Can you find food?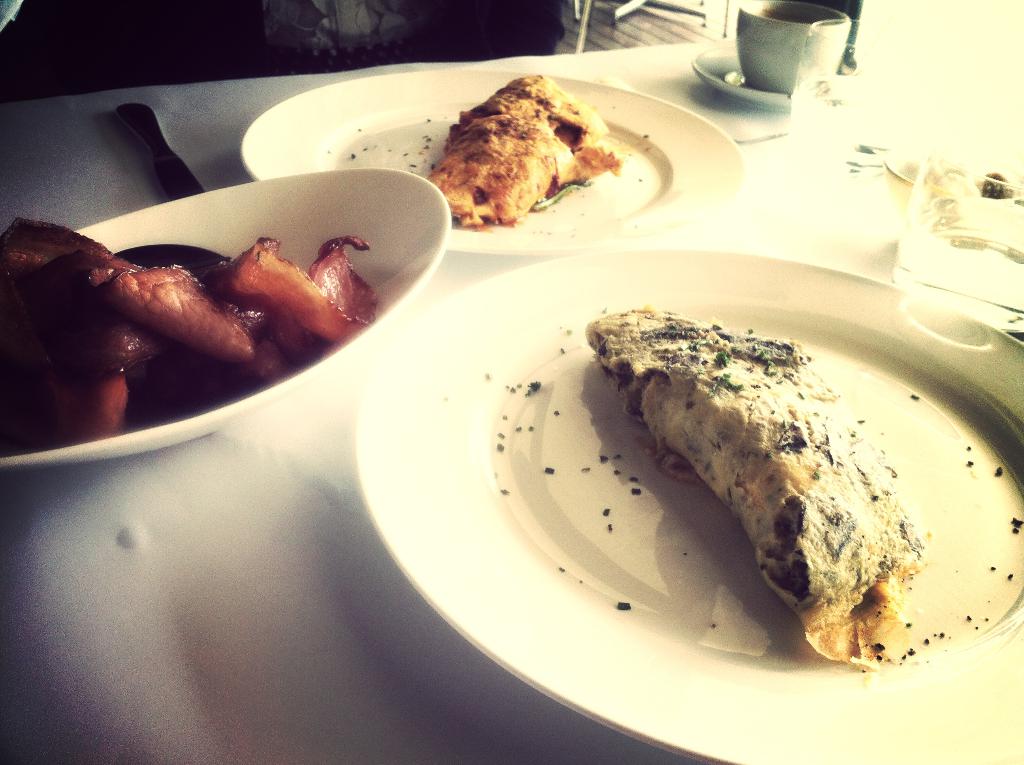
Yes, bounding box: [0, 218, 378, 456].
